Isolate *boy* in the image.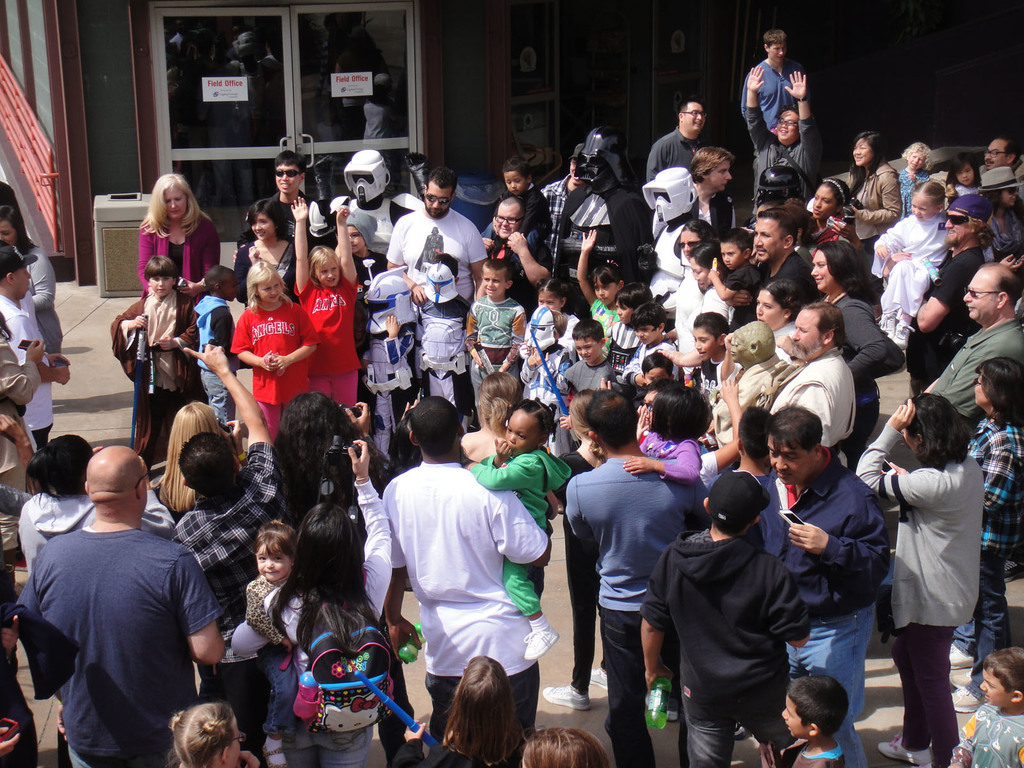
Isolated region: bbox=(600, 351, 677, 413).
